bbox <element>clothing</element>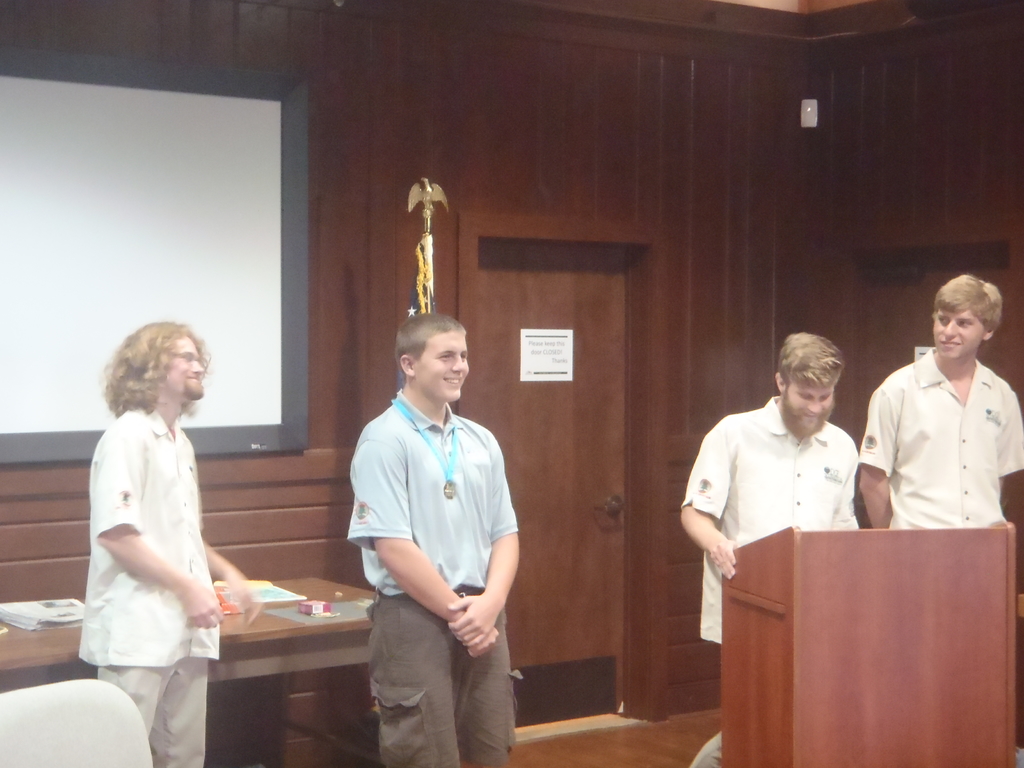
[859,349,1023,529]
